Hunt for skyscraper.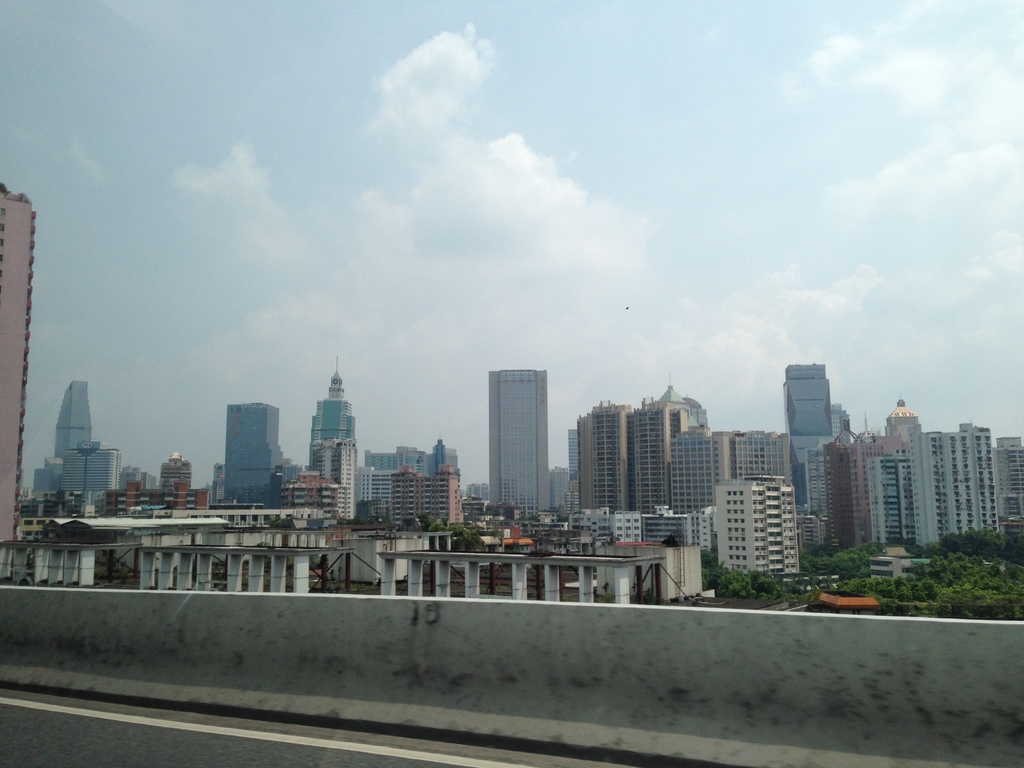
Hunted down at <bbox>305, 351, 361, 472</bbox>.
